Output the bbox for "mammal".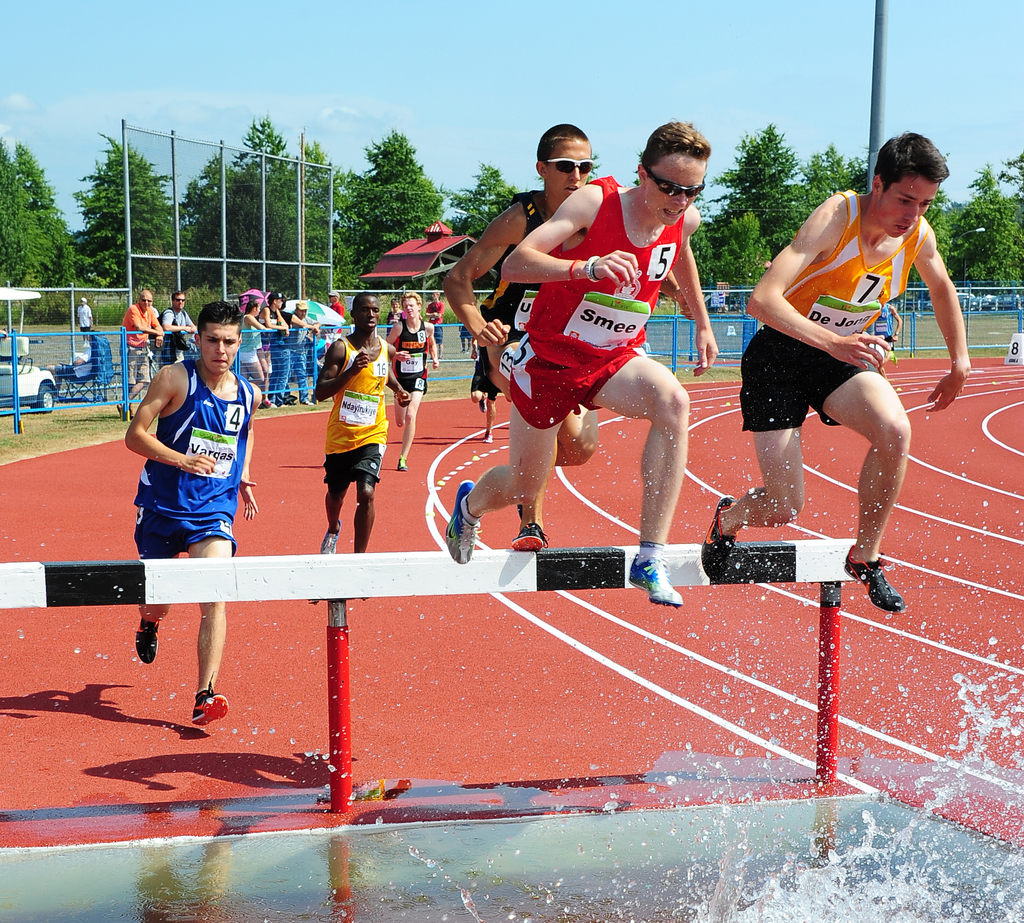
{"x1": 442, "y1": 115, "x2": 719, "y2": 602}.
